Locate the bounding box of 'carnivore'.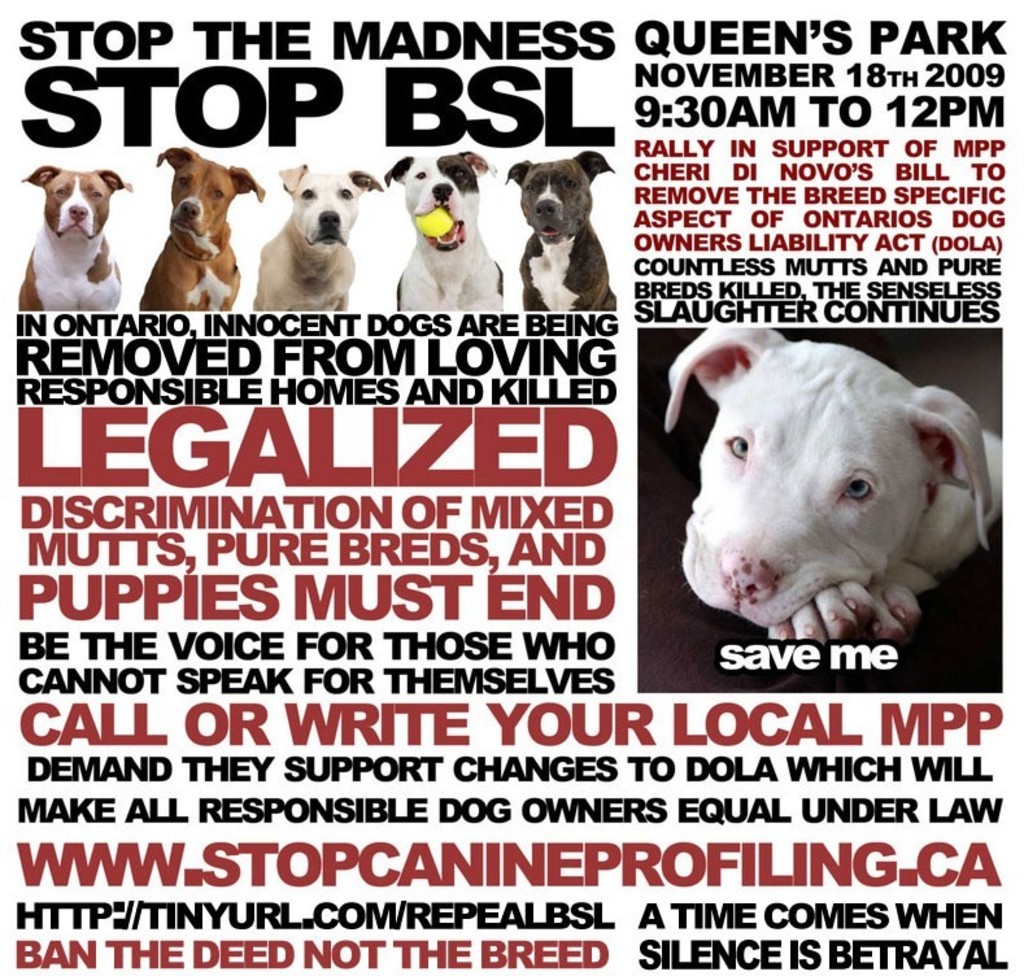
Bounding box: crop(253, 164, 384, 304).
